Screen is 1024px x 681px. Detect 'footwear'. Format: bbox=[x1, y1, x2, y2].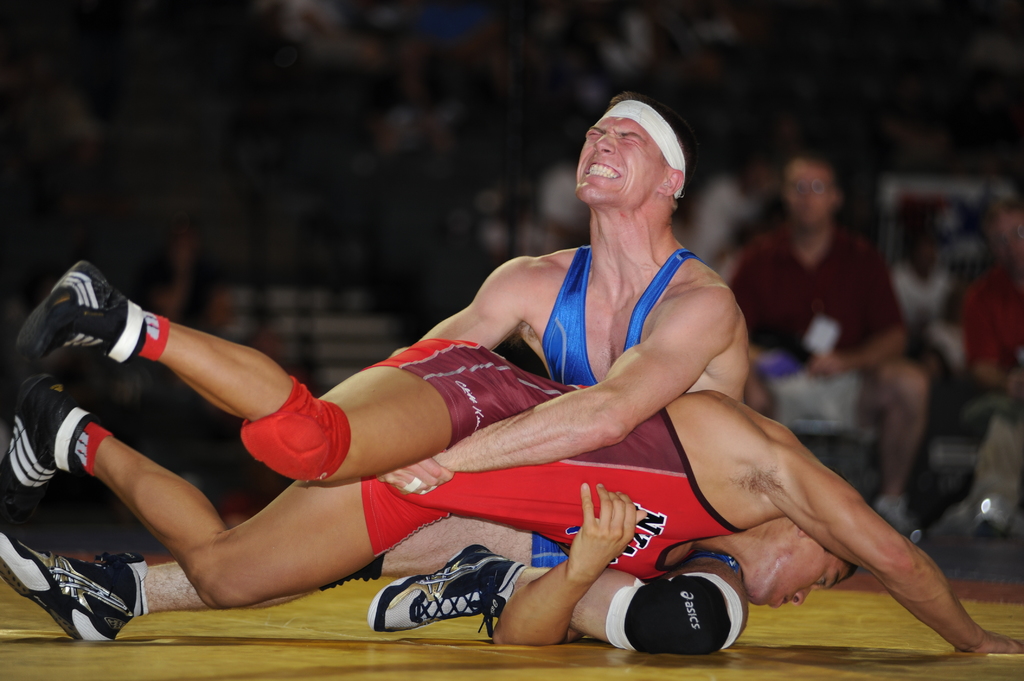
bbox=[15, 534, 142, 652].
